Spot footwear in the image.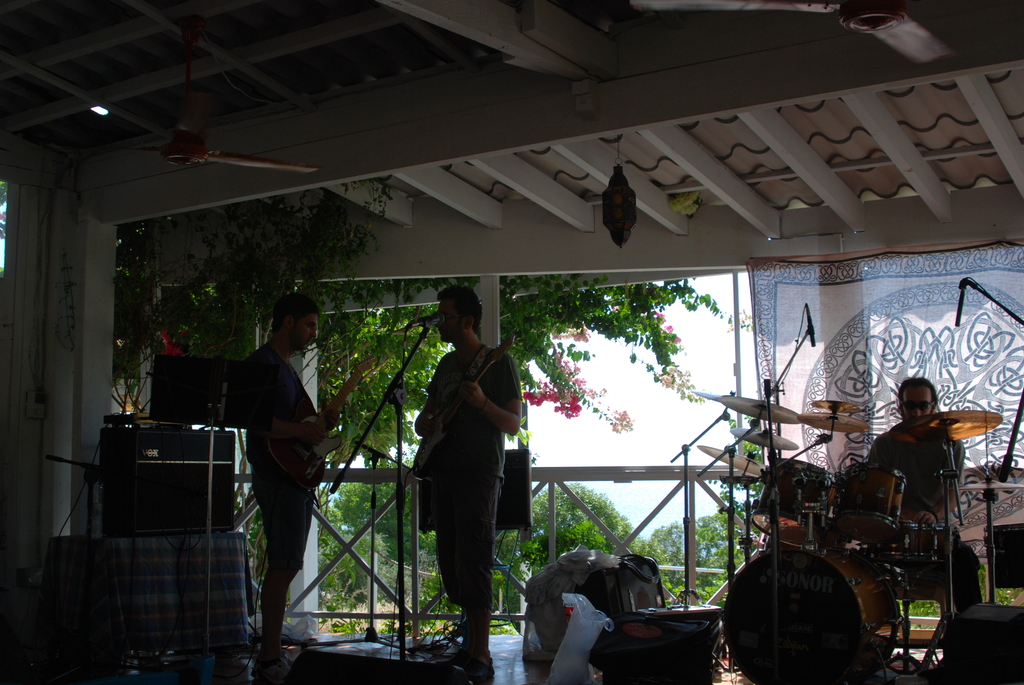
footwear found at [252,657,294,684].
